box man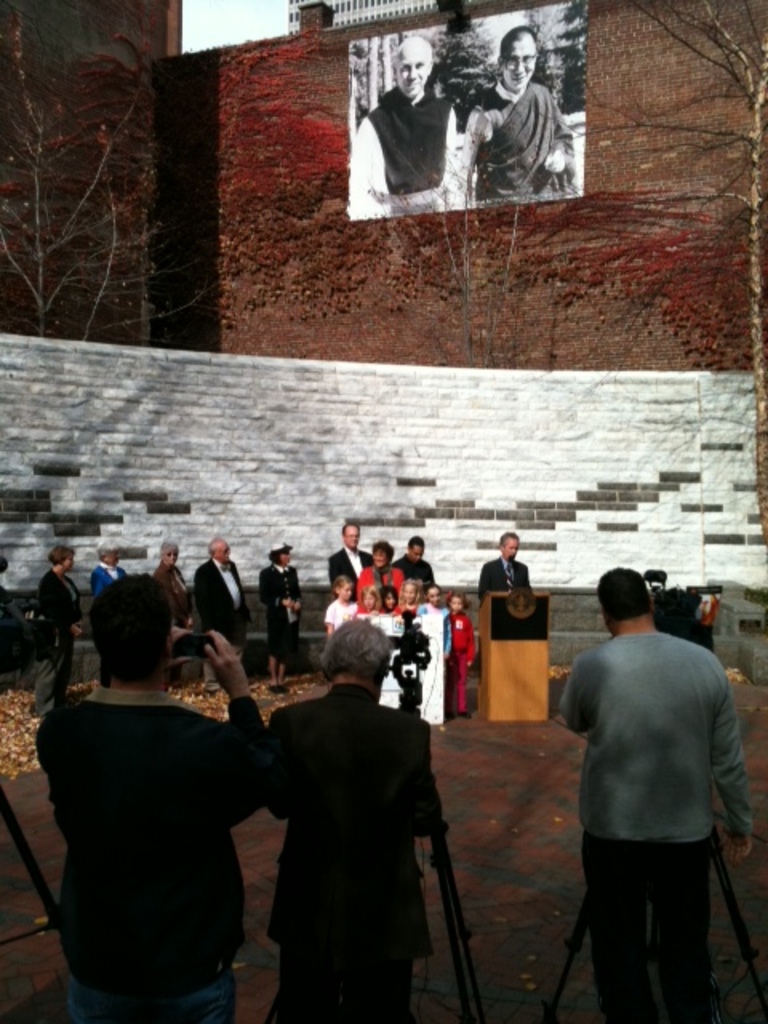
bbox(264, 611, 442, 1022)
